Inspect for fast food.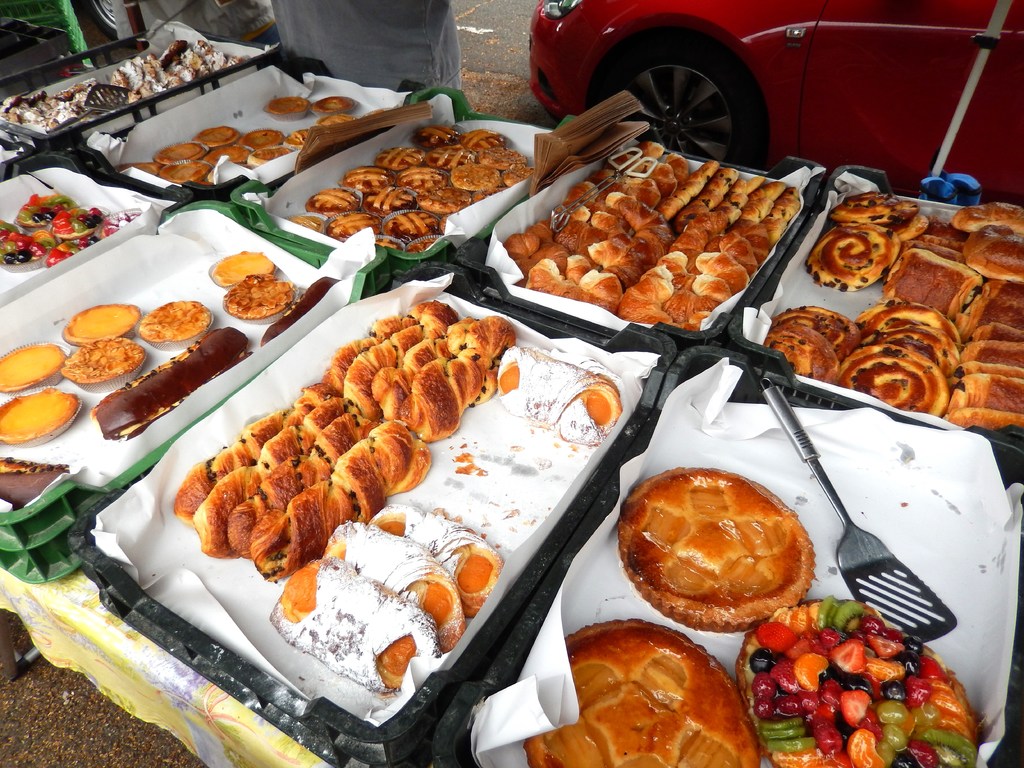
Inspection: region(733, 590, 992, 767).
